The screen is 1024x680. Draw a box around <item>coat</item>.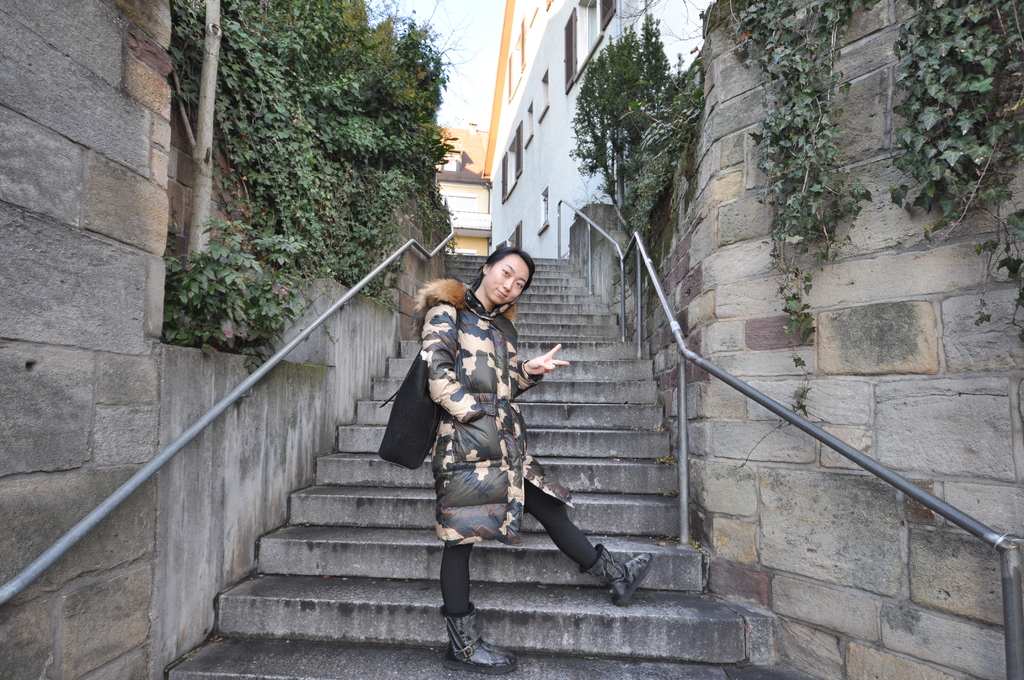
415:279:573:548.
